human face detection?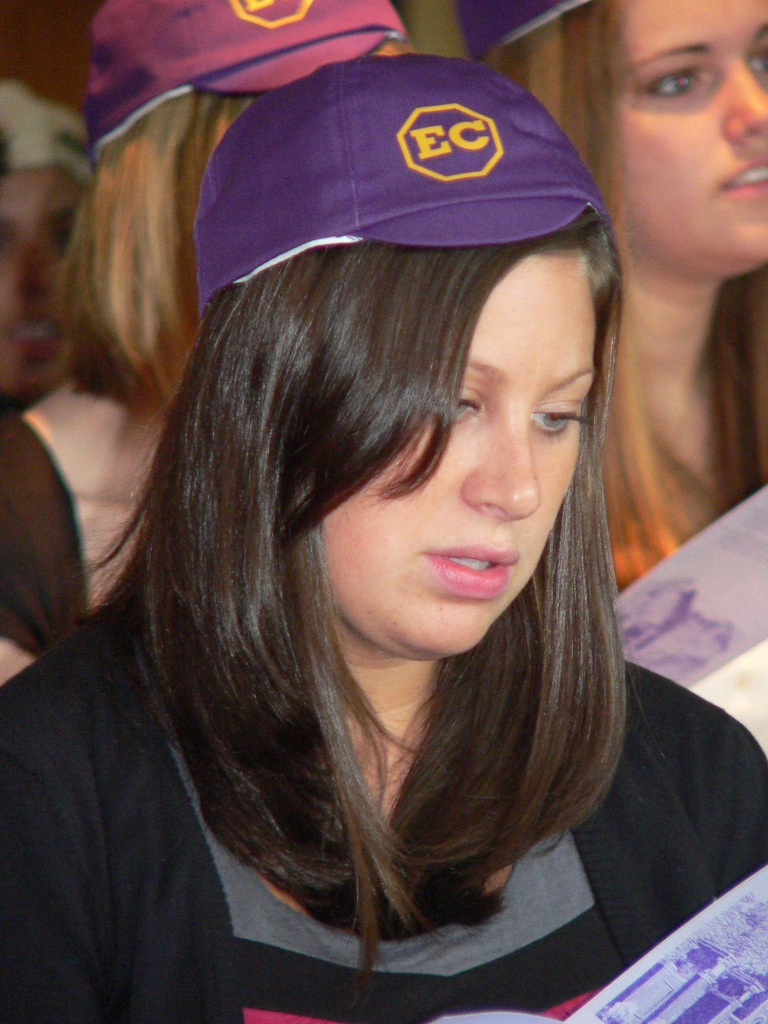
(321, 253, 597, 662)
